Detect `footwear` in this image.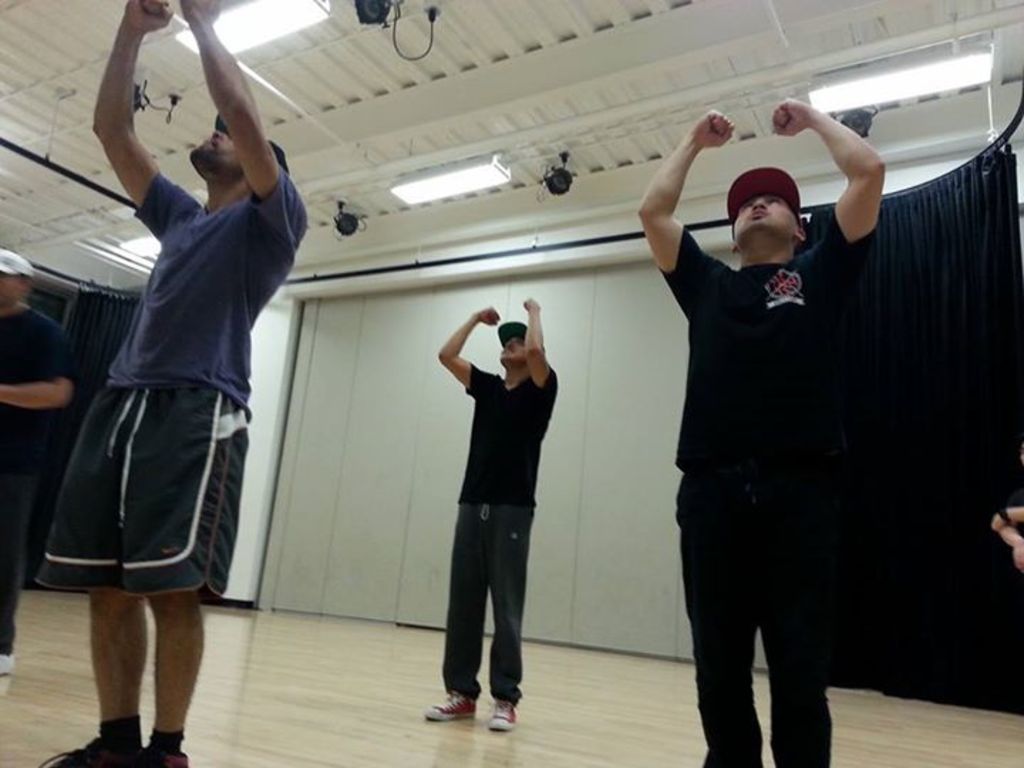
Detection: region(43, 737, 138, 767).
